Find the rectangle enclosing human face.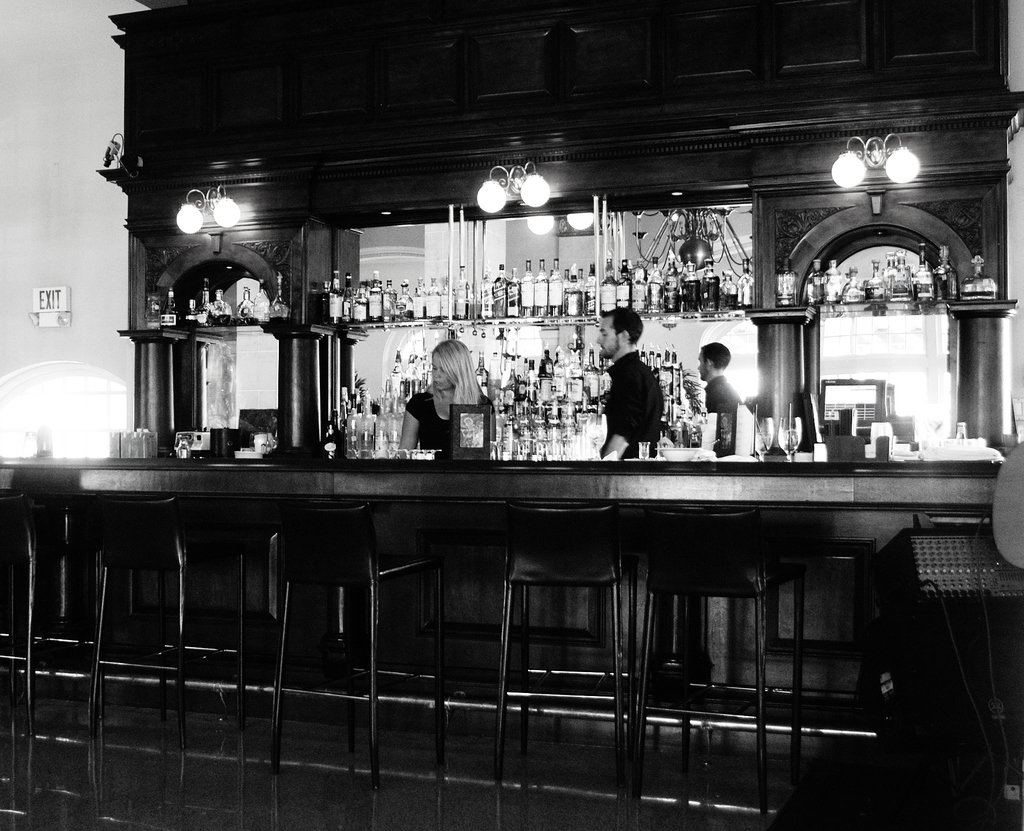
698:352:705:381.
